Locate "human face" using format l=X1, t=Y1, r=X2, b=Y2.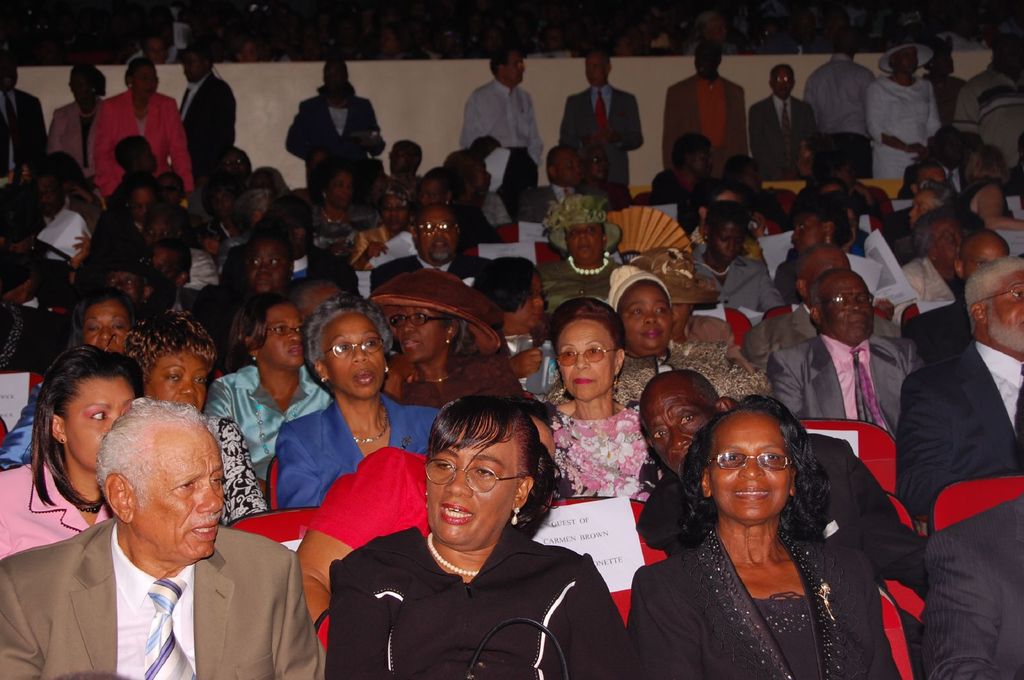
l=936, t=222, r=963, b=269.
